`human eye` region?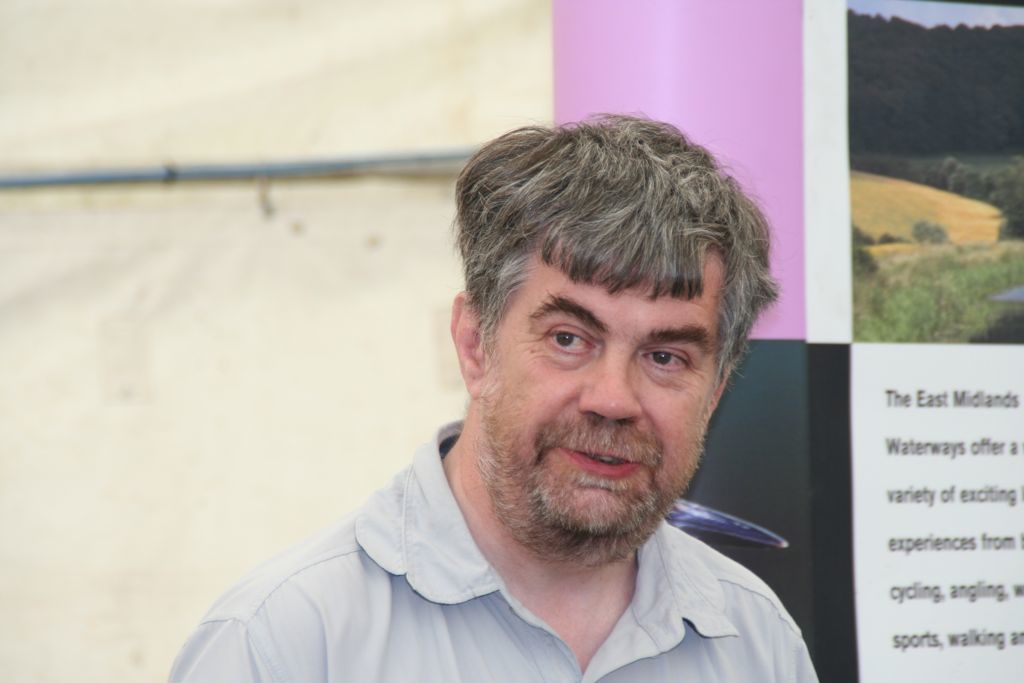
BBox(642, 348, 696, 373)
